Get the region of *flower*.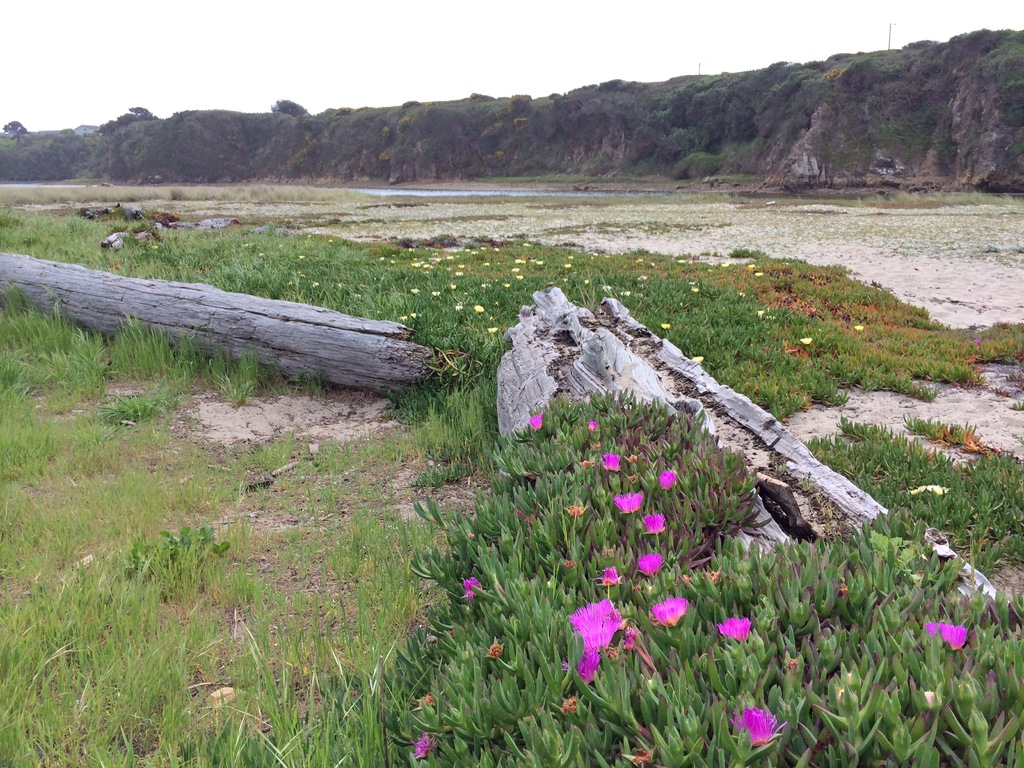
pyautogui.locateOnScreen(564, 261, 575, 271).
